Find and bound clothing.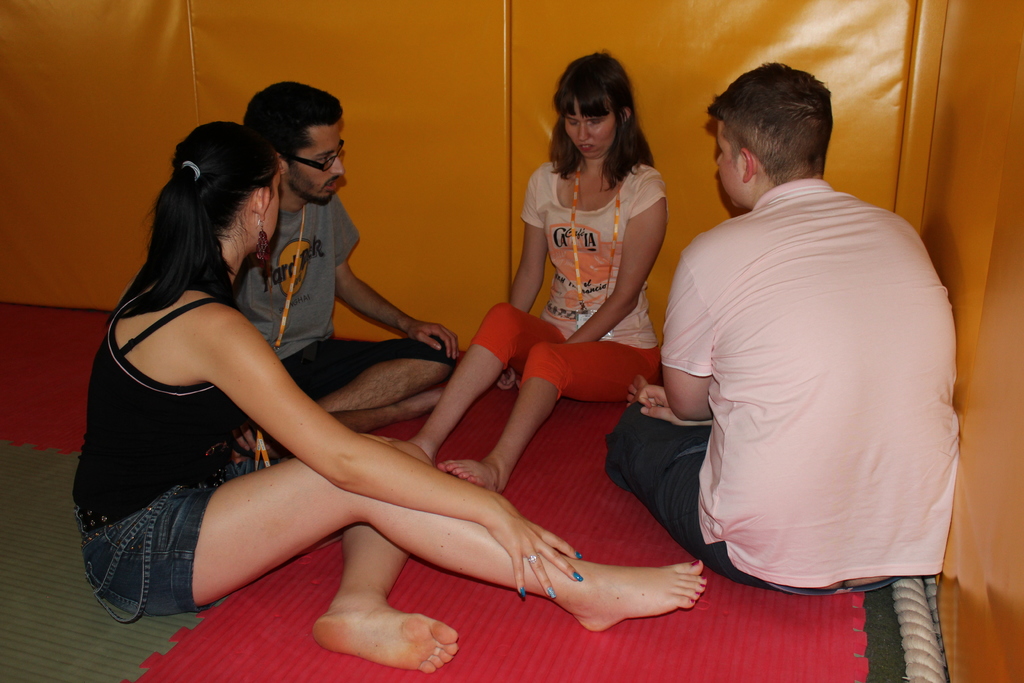
Bound: locate(470, 160, 664, 410).
